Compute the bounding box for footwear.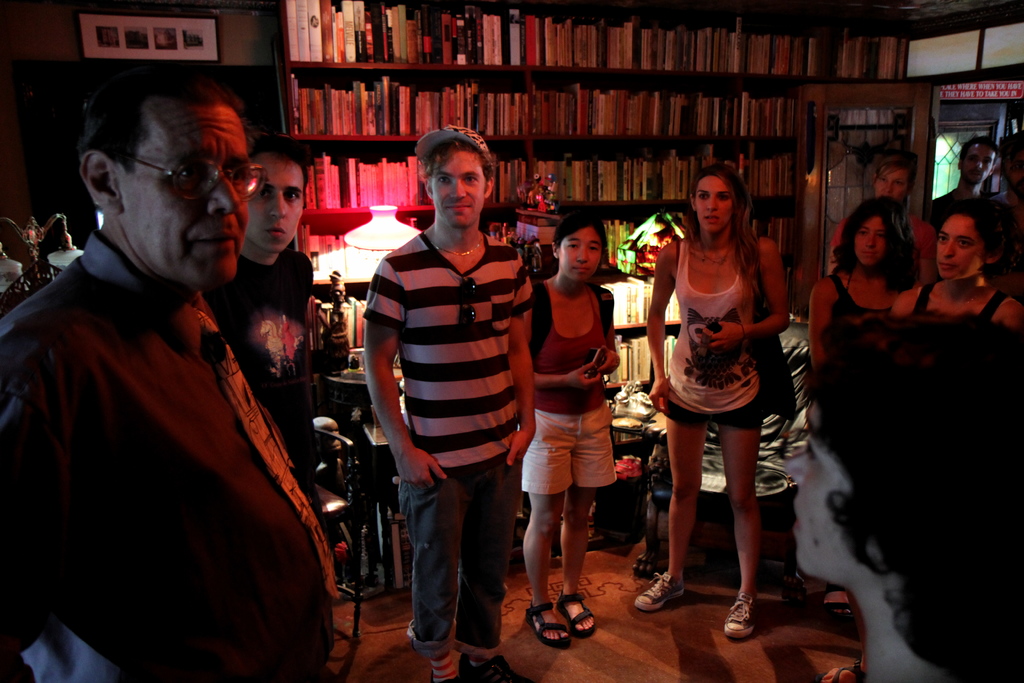
(x1=724, y1=595, x2=760, y2=636).
